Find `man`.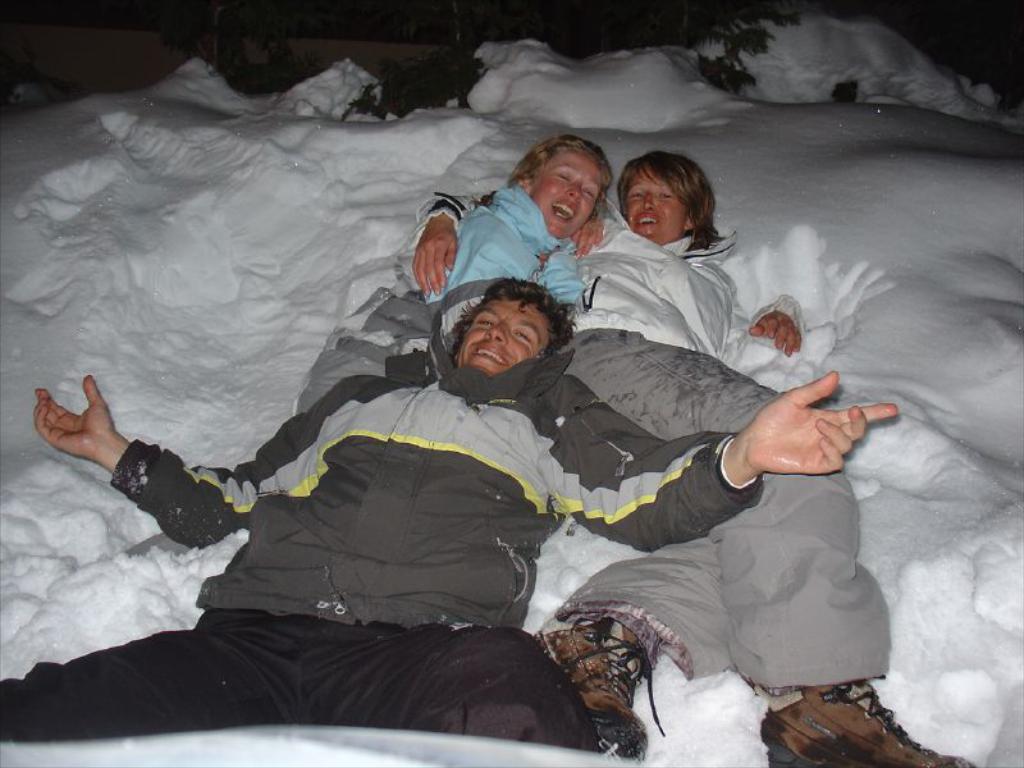
(24,265,905,756).
